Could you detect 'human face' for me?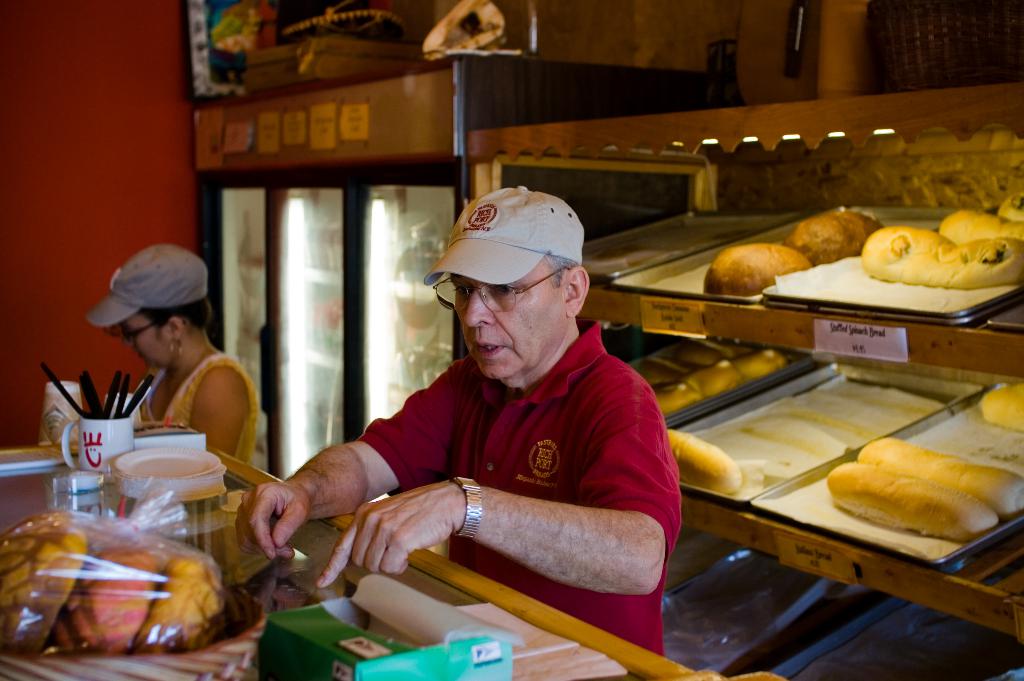
Detection result: (454,259,569,379).
